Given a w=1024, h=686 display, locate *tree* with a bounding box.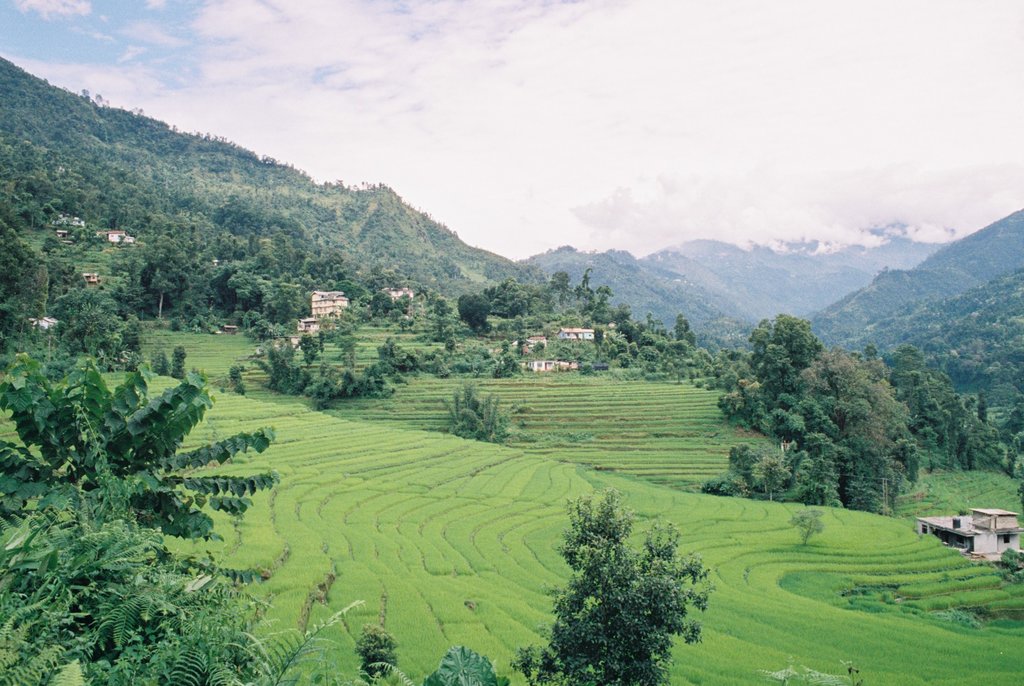
Located: (957, 375, 1023, 481).
